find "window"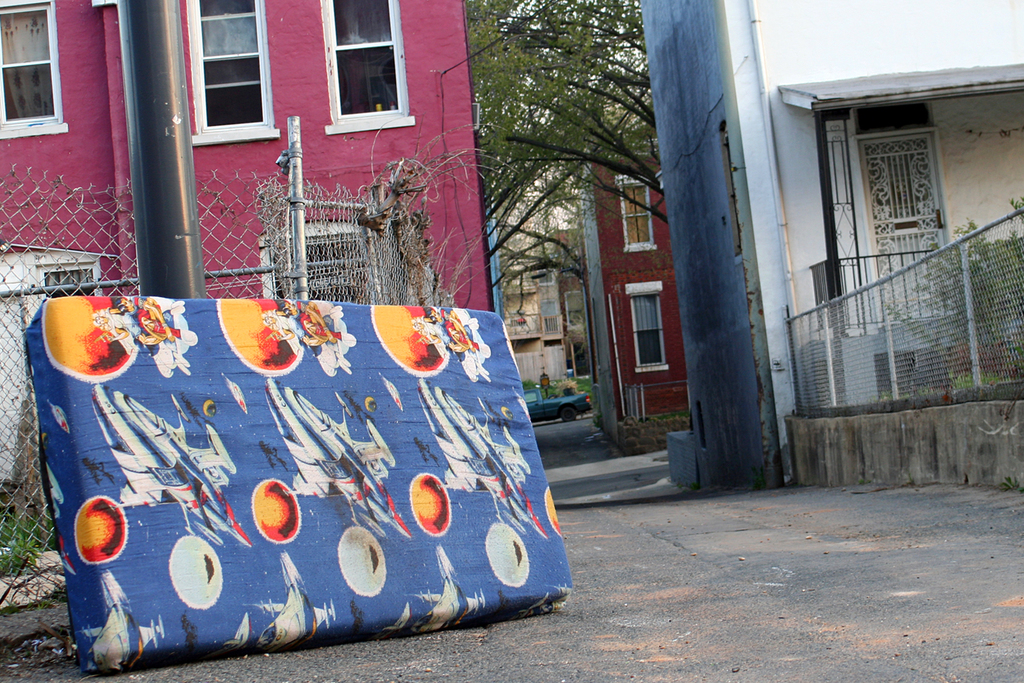
crop(185, 12, 259, 132)
